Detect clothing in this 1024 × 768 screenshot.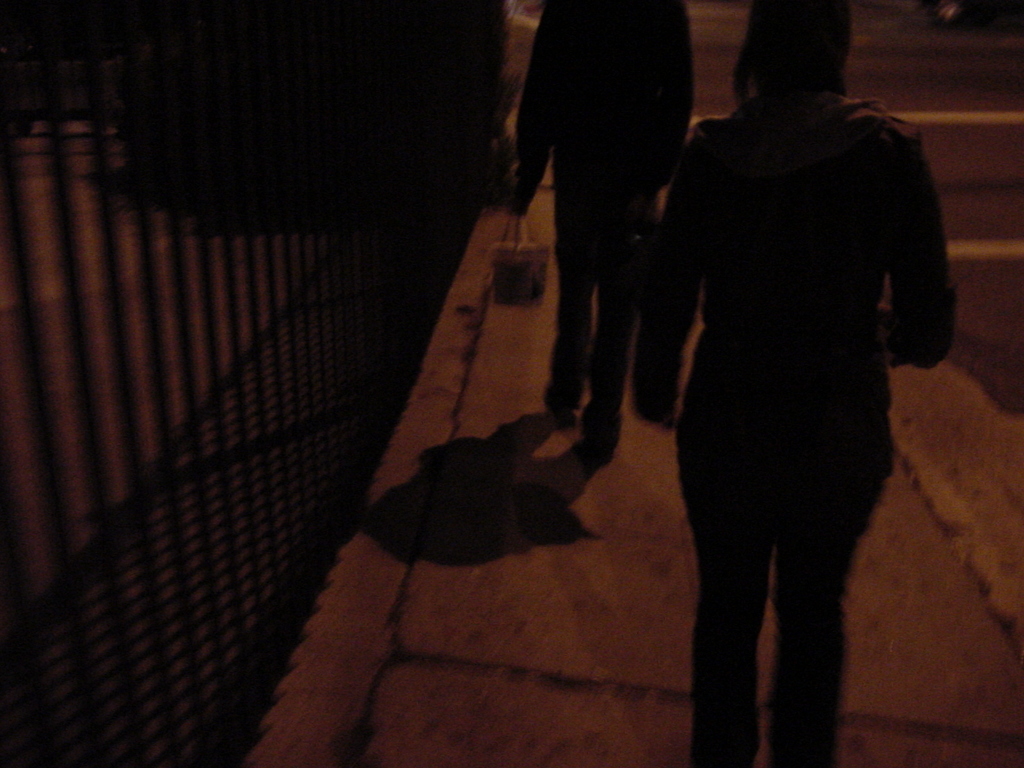
Detection: 509 0 703 384.
